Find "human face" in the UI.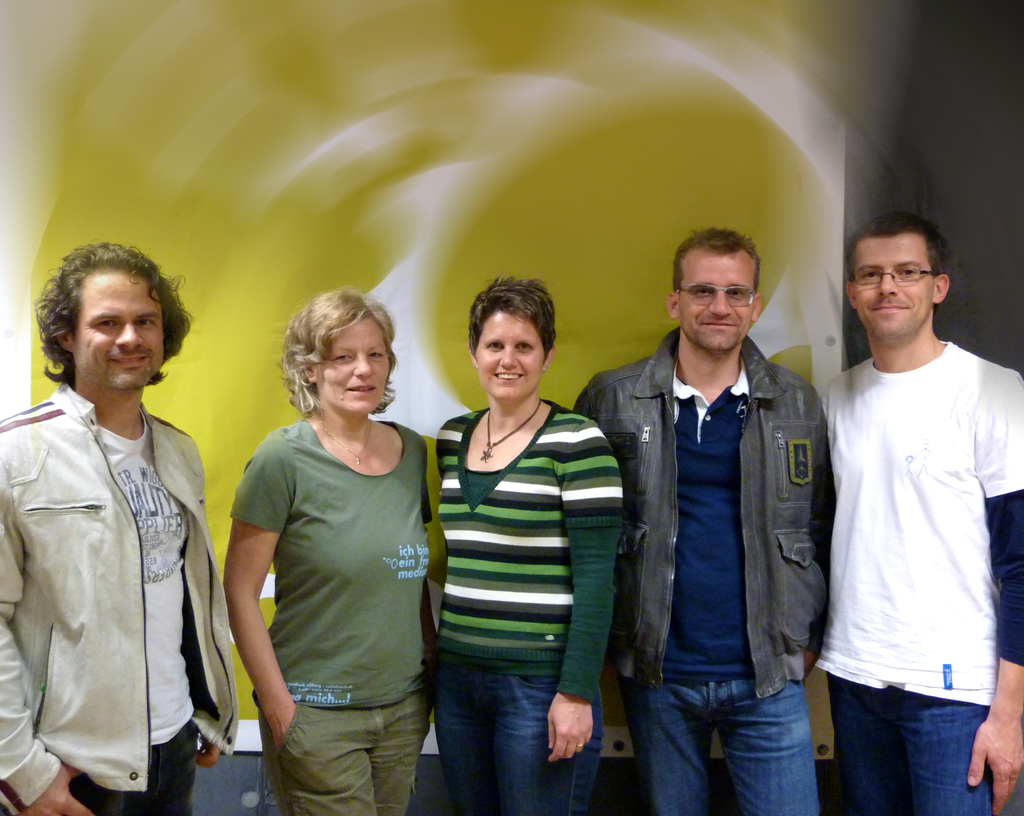
UI element at [319, 316, 392, 410].
